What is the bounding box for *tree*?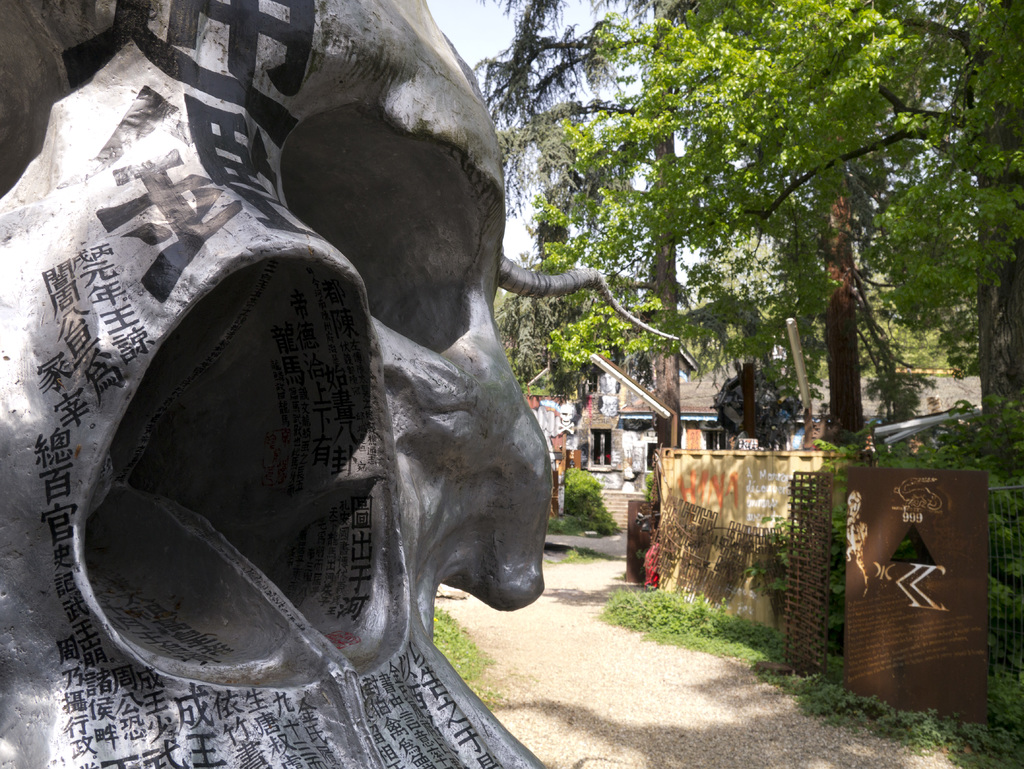
[531,0,954,448].
